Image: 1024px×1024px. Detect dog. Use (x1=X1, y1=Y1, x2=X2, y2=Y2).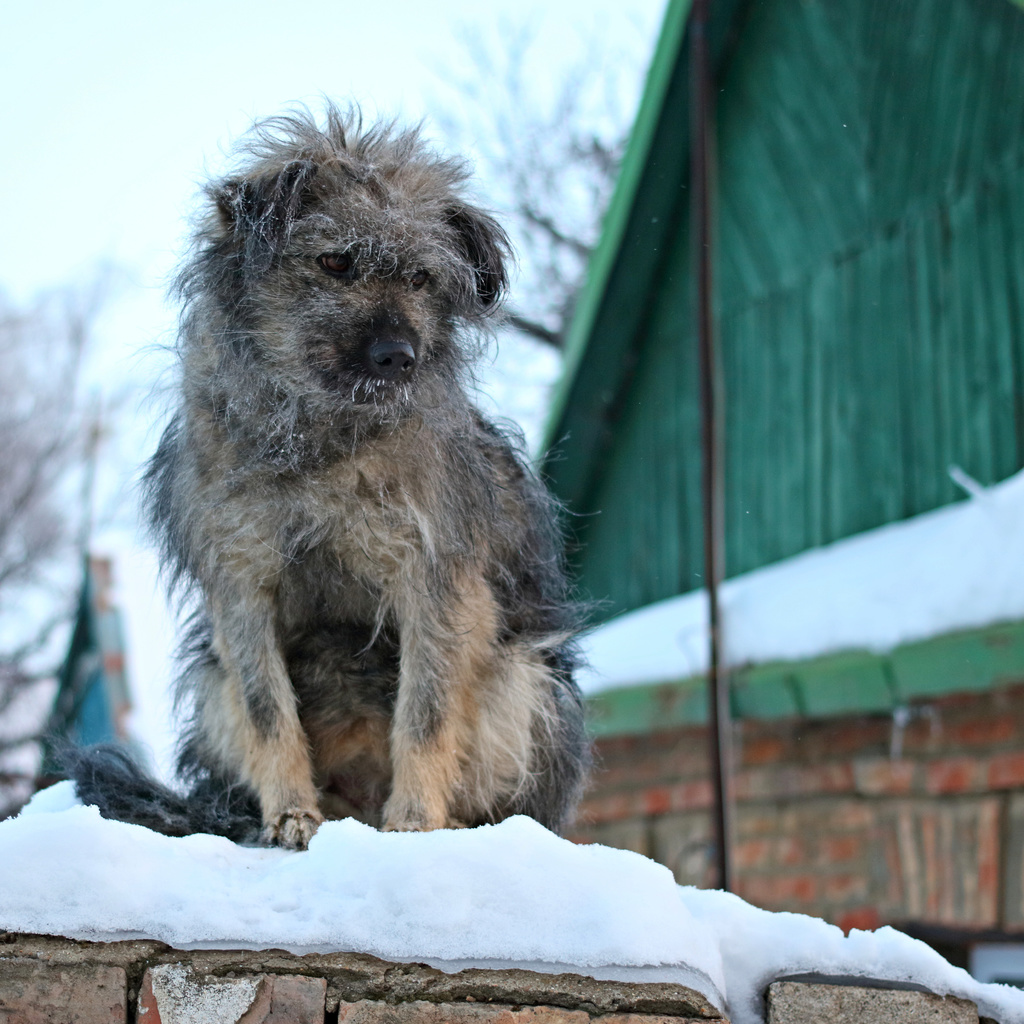
(x1=46, y1=90, x2=618, y2=851).
